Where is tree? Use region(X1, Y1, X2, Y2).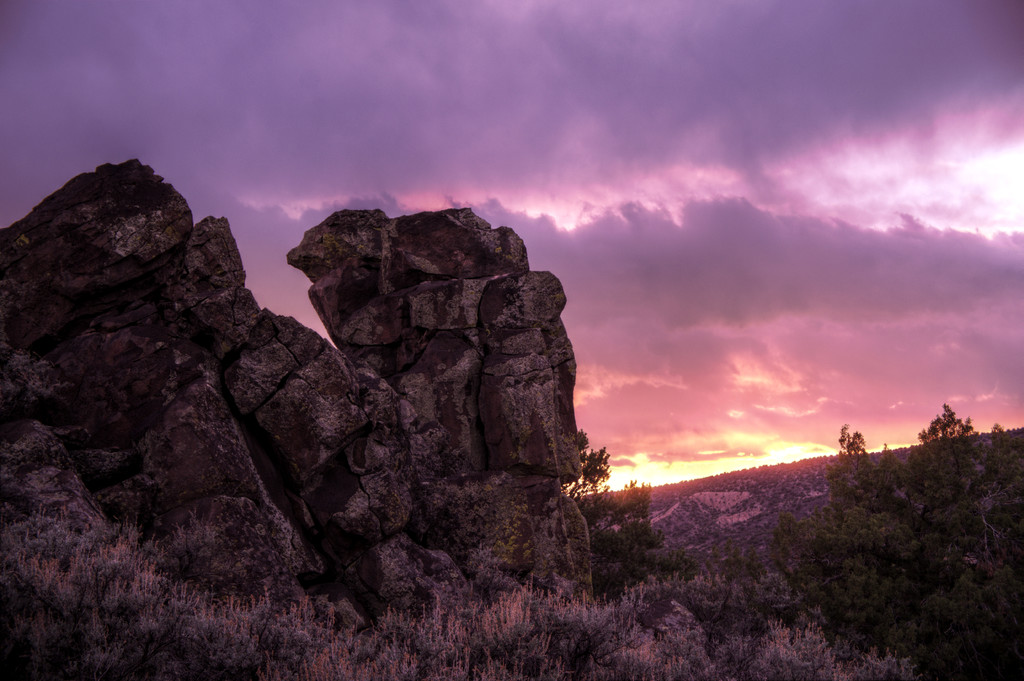
region(560, 430, 699, 604).
